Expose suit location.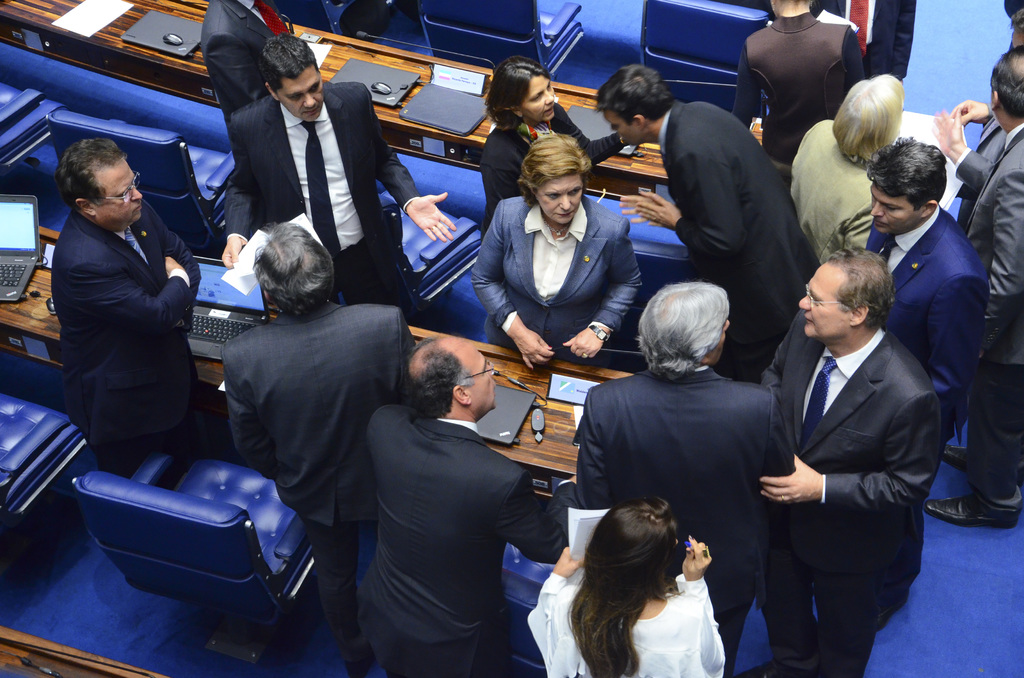
Exposed at 364 407 574 677.
